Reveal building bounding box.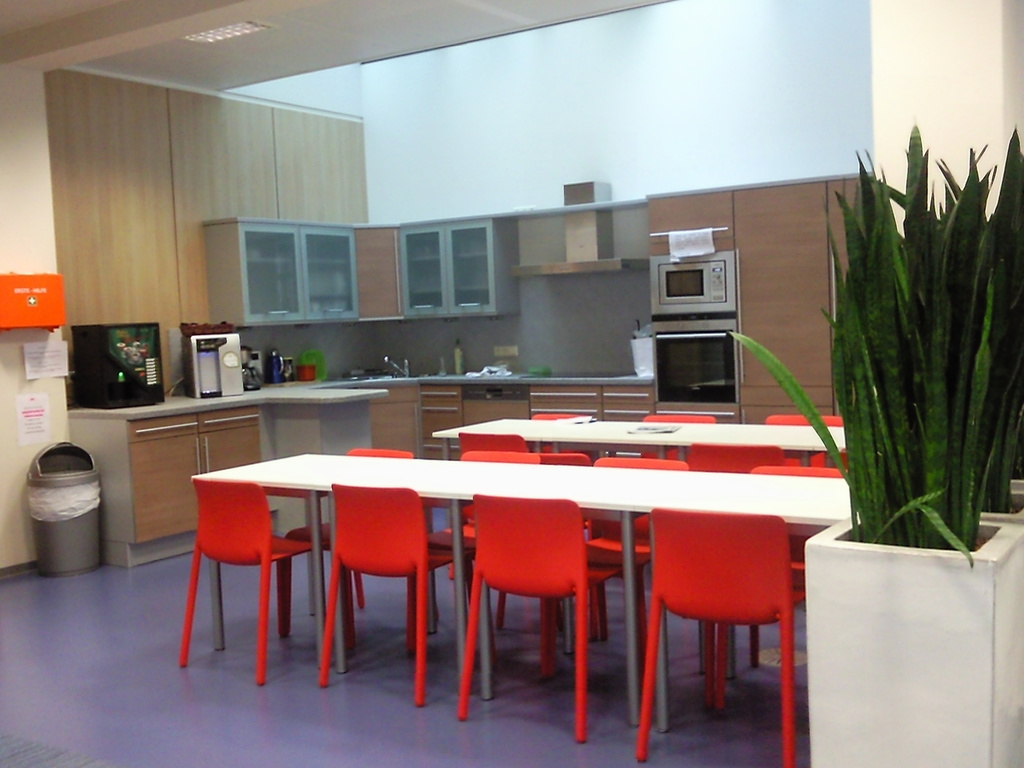
Revealed: (0, 1, 1022, 762).
